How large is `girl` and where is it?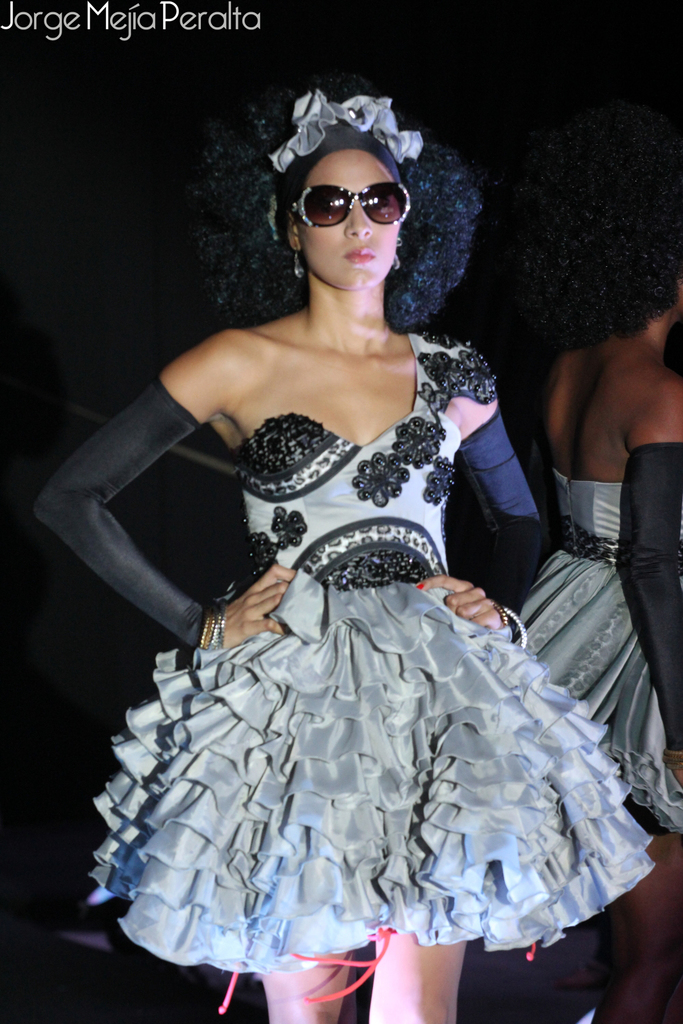
Bounding box: {"x1": 503, "y1": 266, "x2": 658, "y2": 913}.
